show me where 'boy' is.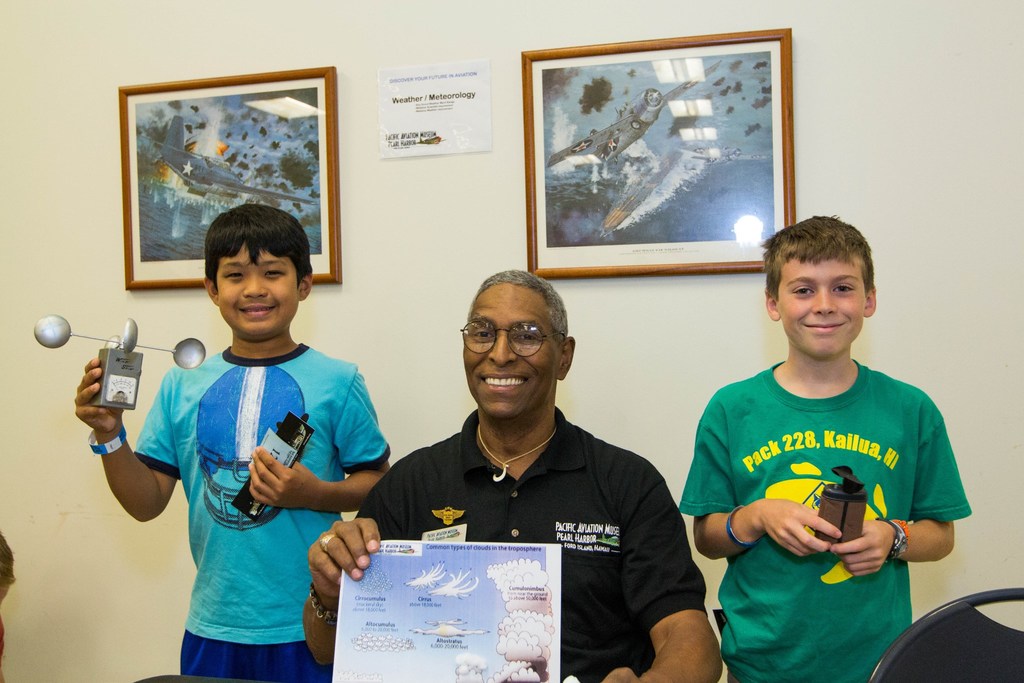
'boy' is at [x1=73, y1=203, x2=391, y2=682].
